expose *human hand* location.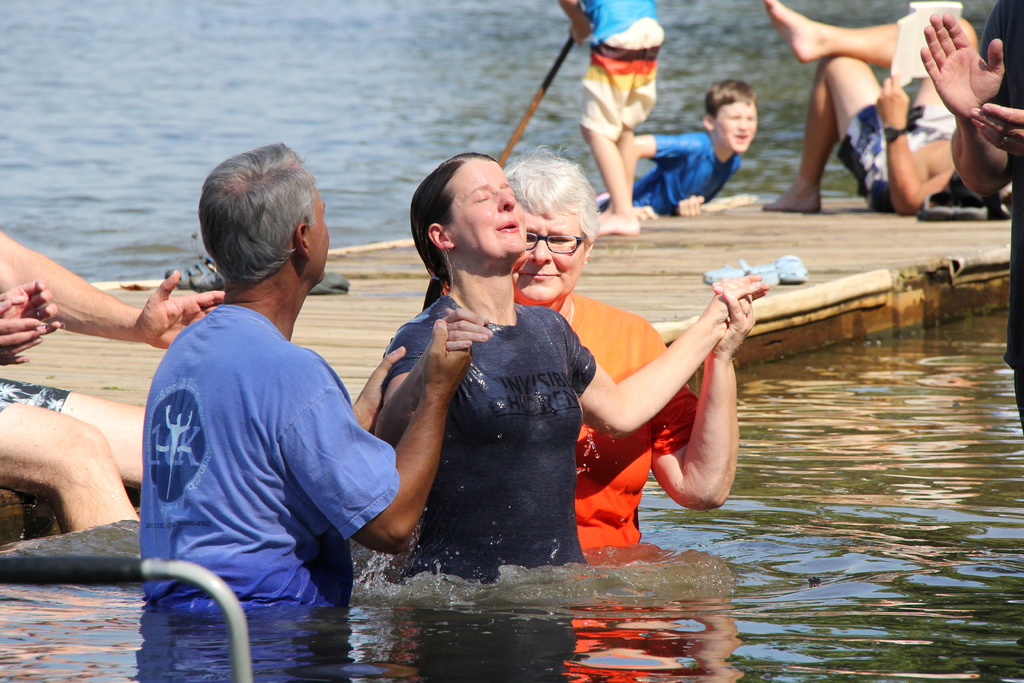
Exposed at (629,202,657,220).
